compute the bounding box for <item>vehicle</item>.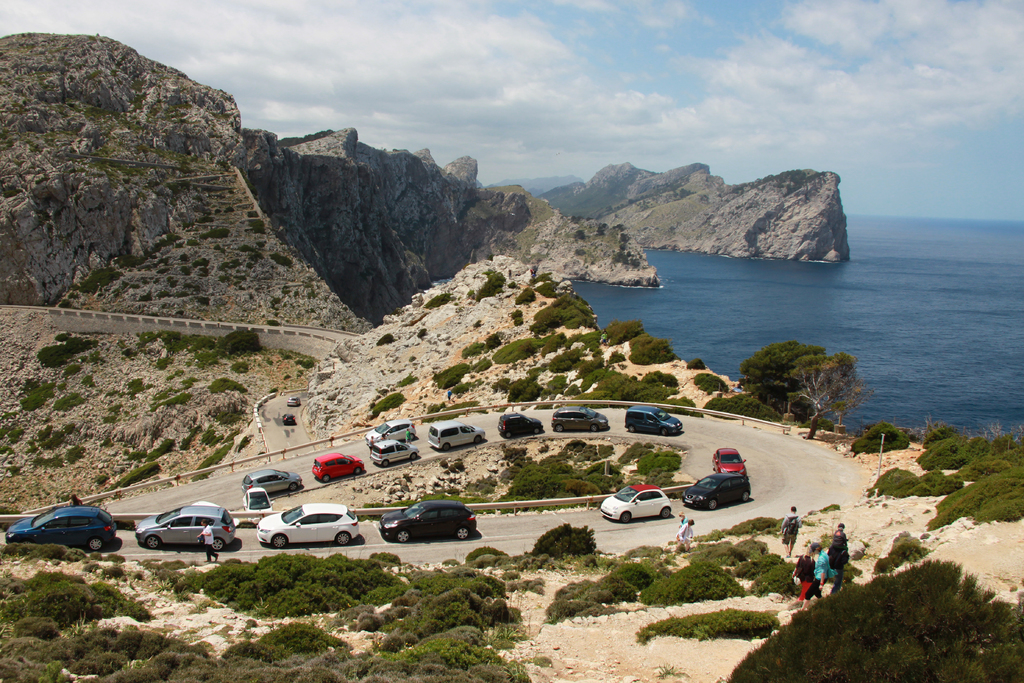
select_region(278, 414, 298, 425).
